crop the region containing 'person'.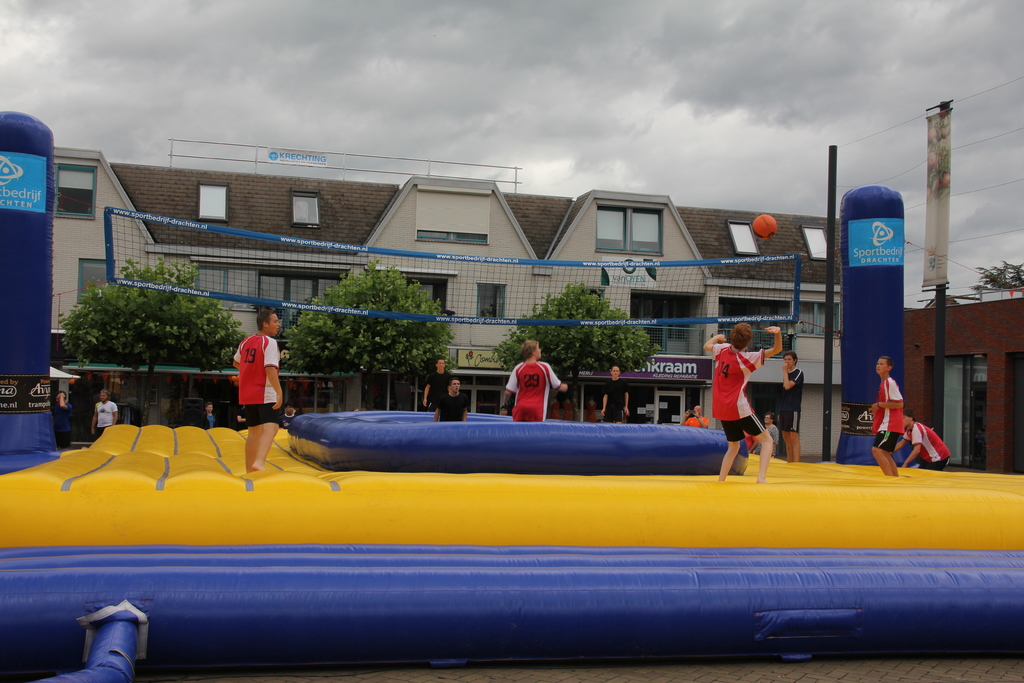
Crop region: (425, 363, 452, 414).
